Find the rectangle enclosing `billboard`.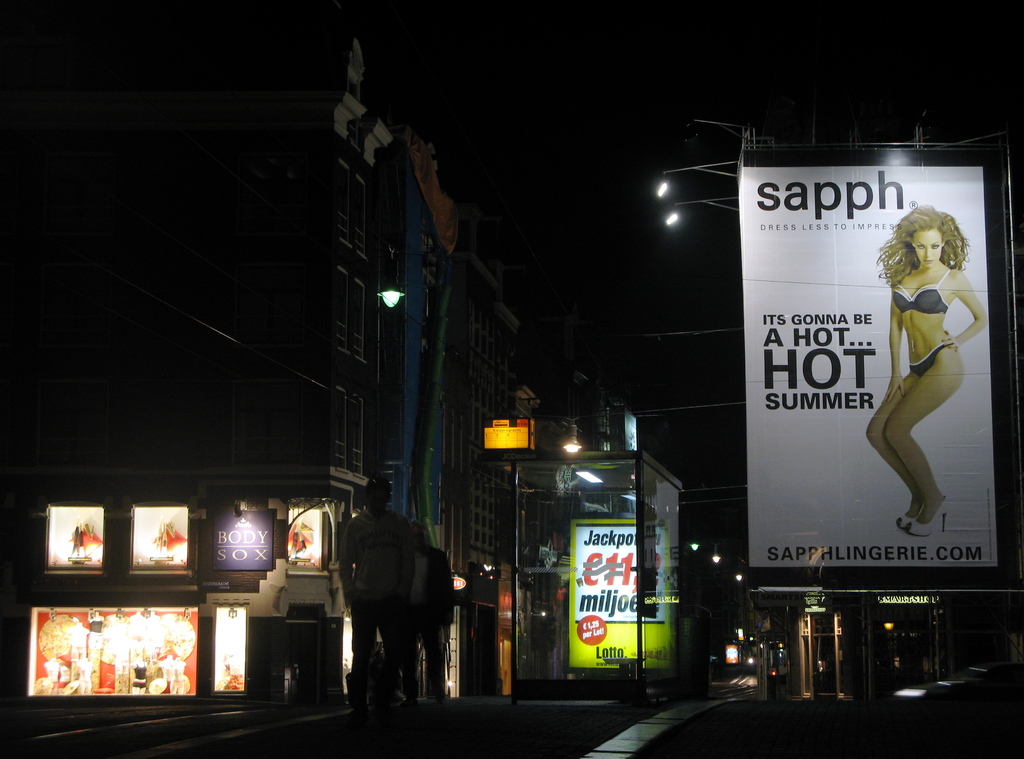
[745, 145, 1000, 575].
